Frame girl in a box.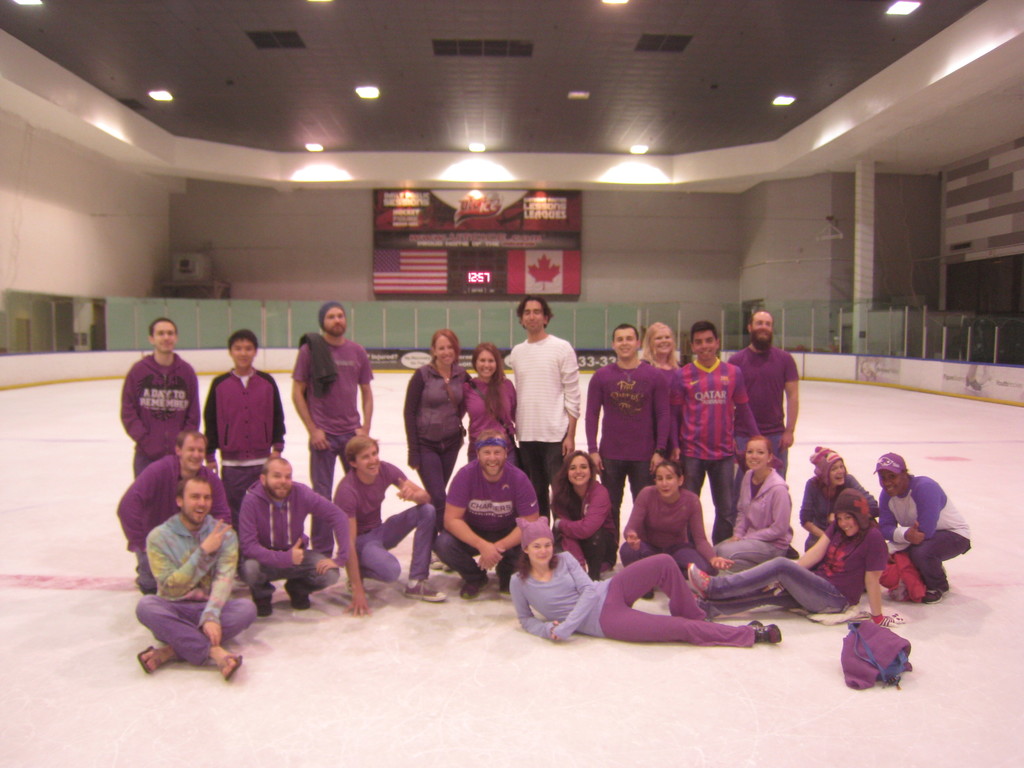
select_region(801, 444, 875, 550).
